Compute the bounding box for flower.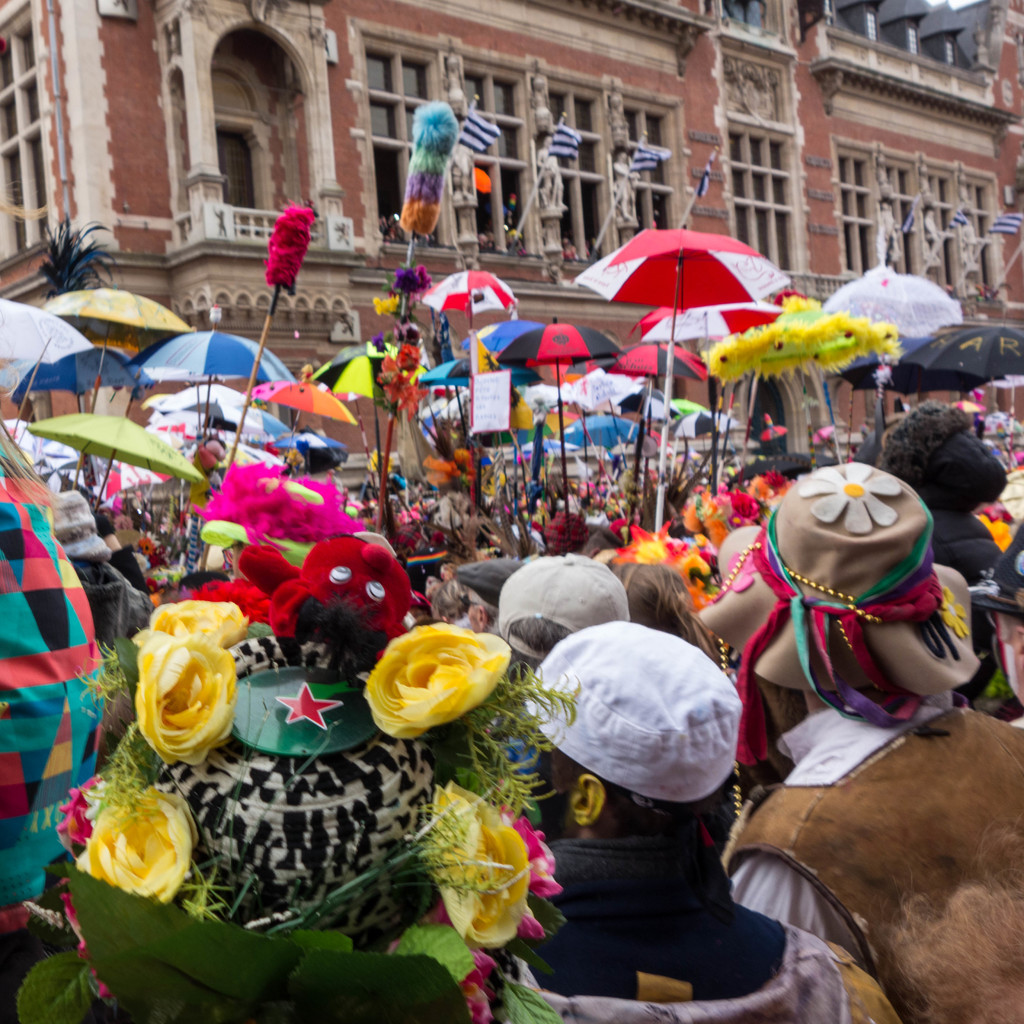
rect(180, 573, 271, 634).
